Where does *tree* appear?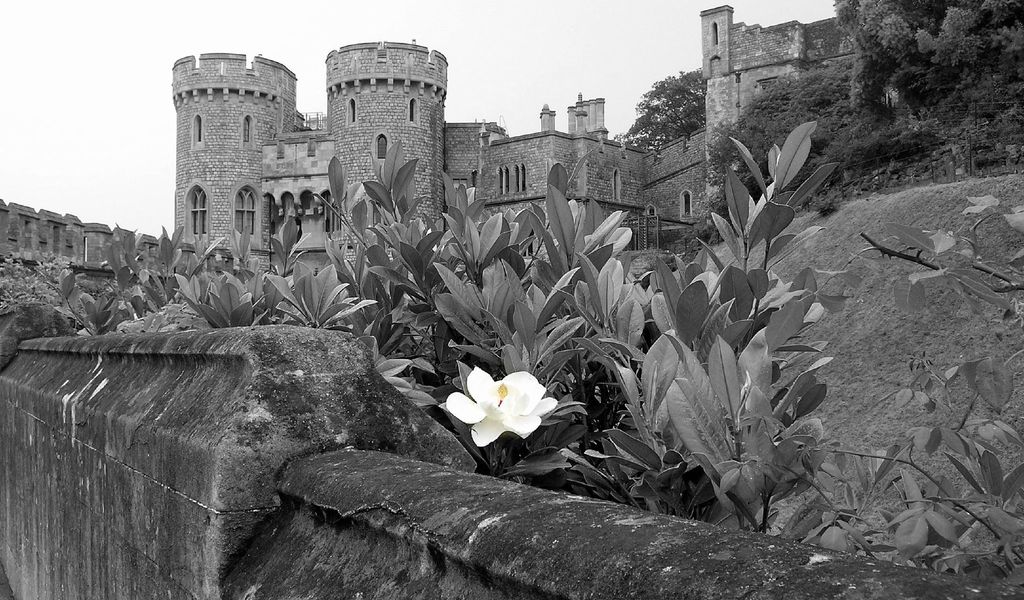
Appears at (x1=702, y1=61, x2=884, y2=203).
